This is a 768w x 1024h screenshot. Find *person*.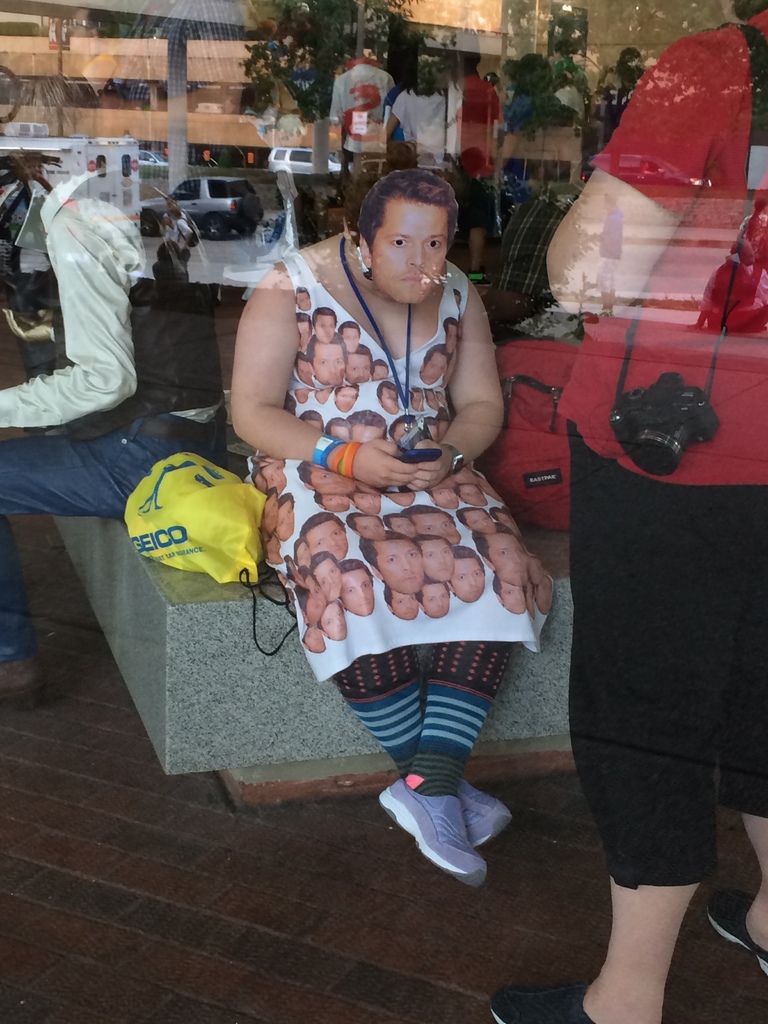
Bounding box: pyautogui.locateOnScreen(424, 386, 438, 407).
